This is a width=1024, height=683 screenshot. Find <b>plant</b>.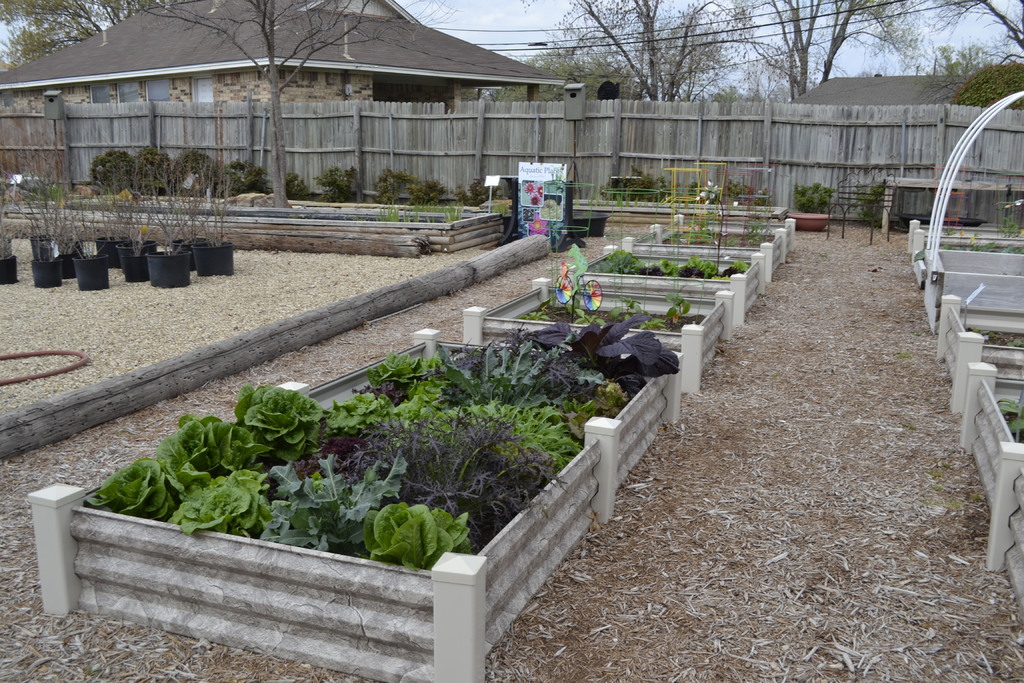
Bounding box: select_region(456, 173, 506, 206).
